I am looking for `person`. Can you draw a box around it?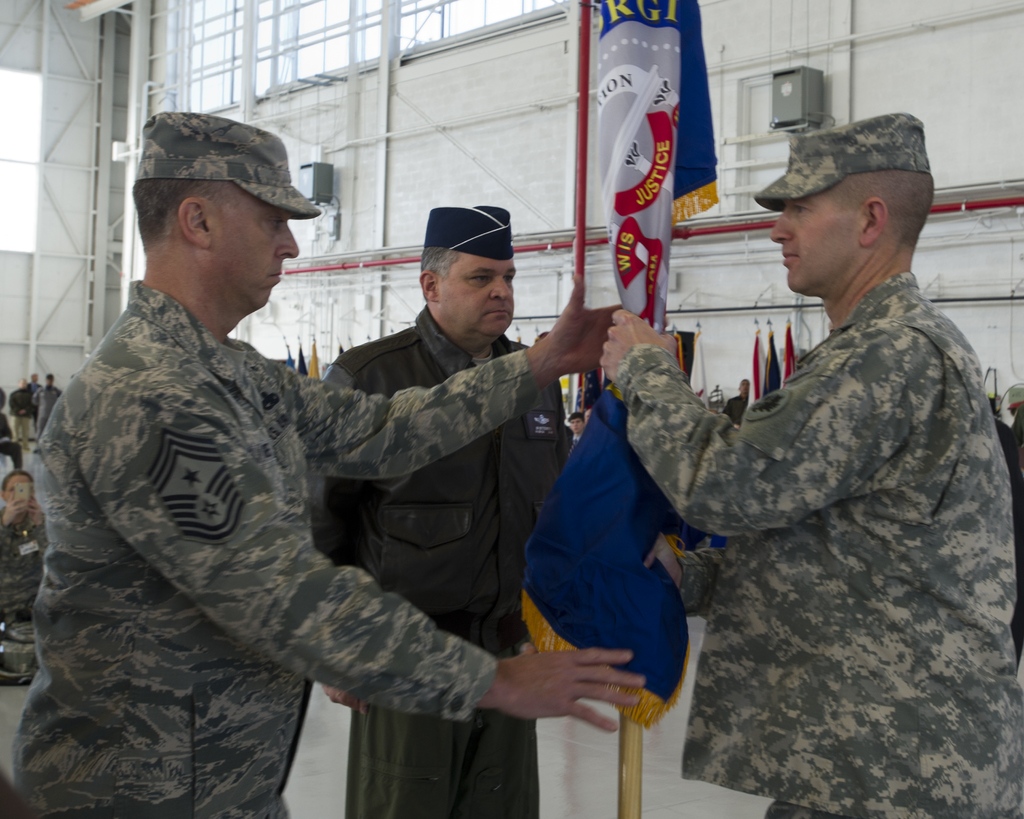
Sure, the bounding box is box=[323, 201, 577, 818].
